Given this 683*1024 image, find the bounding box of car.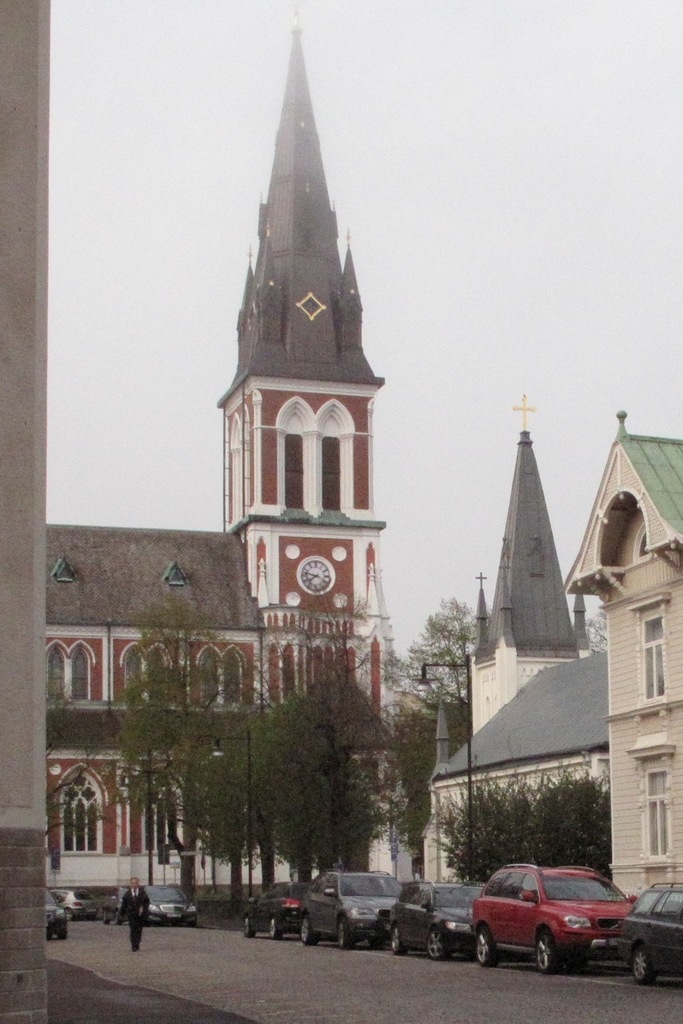
(x1=391, y1=882, x2=471, y2=952).
